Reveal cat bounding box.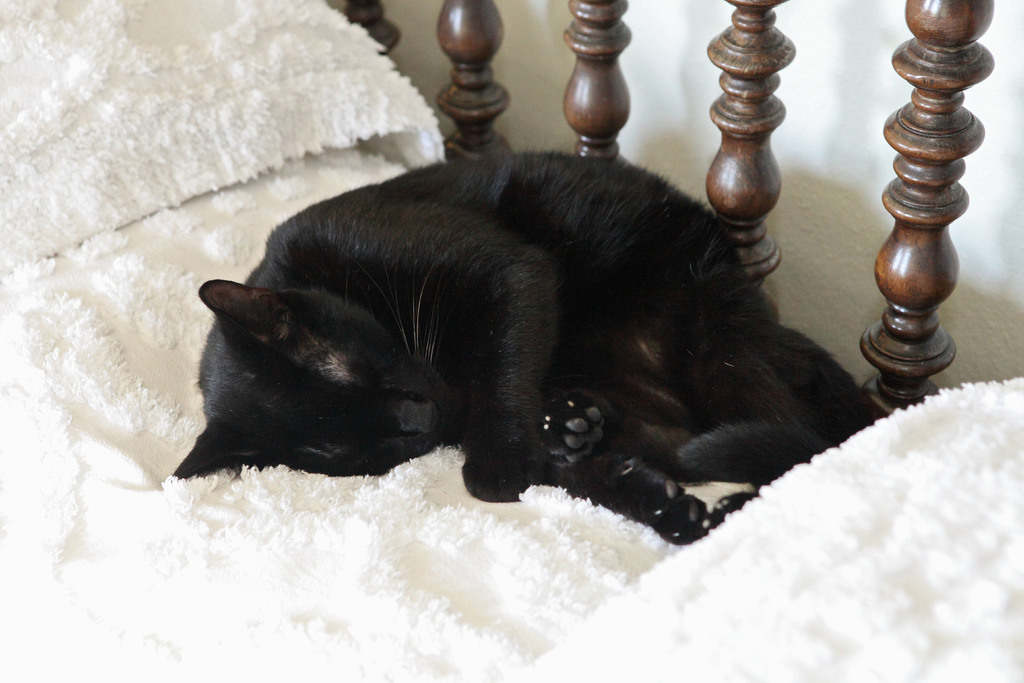
Revealed: <bbox>171, 122, 876, 547</bbox>.
